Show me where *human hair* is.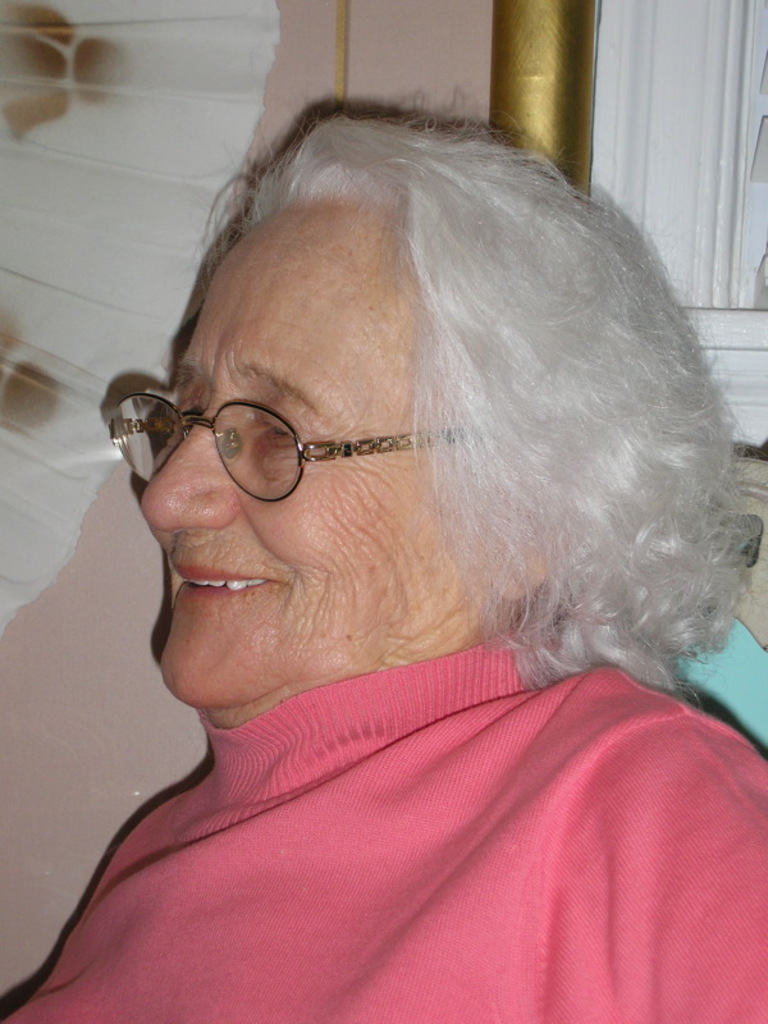
*human hair* is at BBox(184, 95, 764, 718).
